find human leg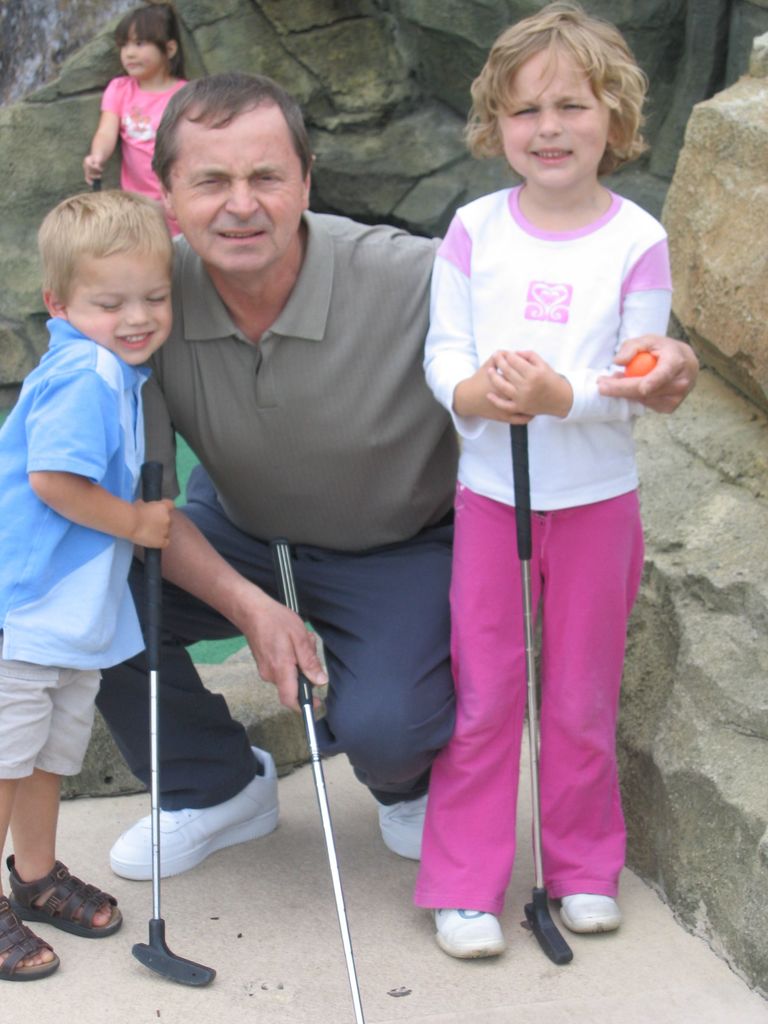
detection(299, 519, 461, 855)
